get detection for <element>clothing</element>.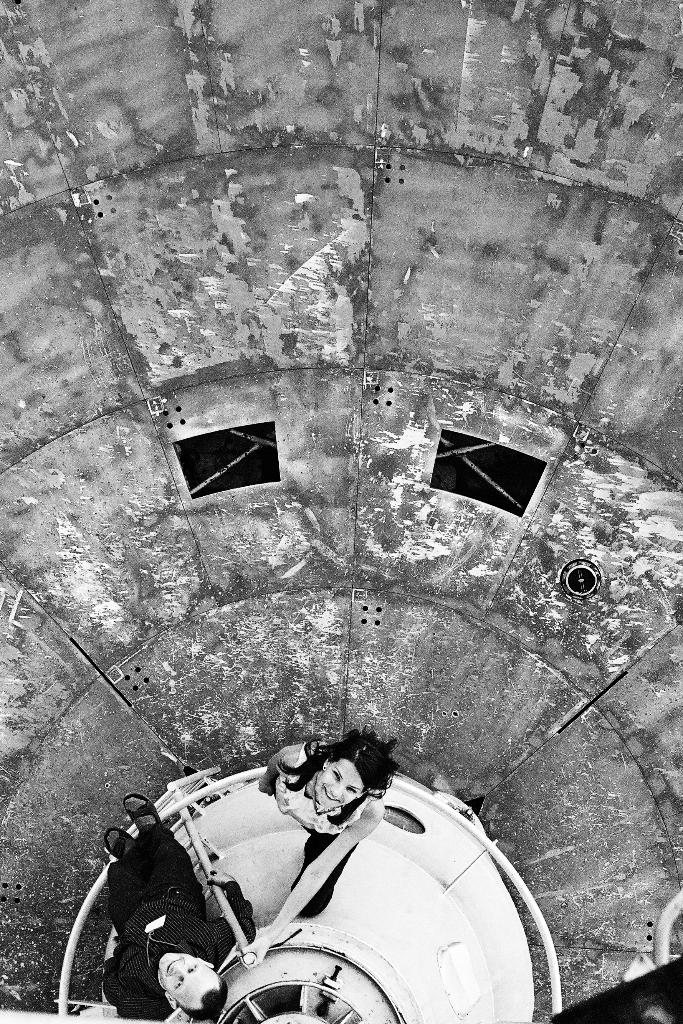
Detection: <box>270,743,351,908</box>.
